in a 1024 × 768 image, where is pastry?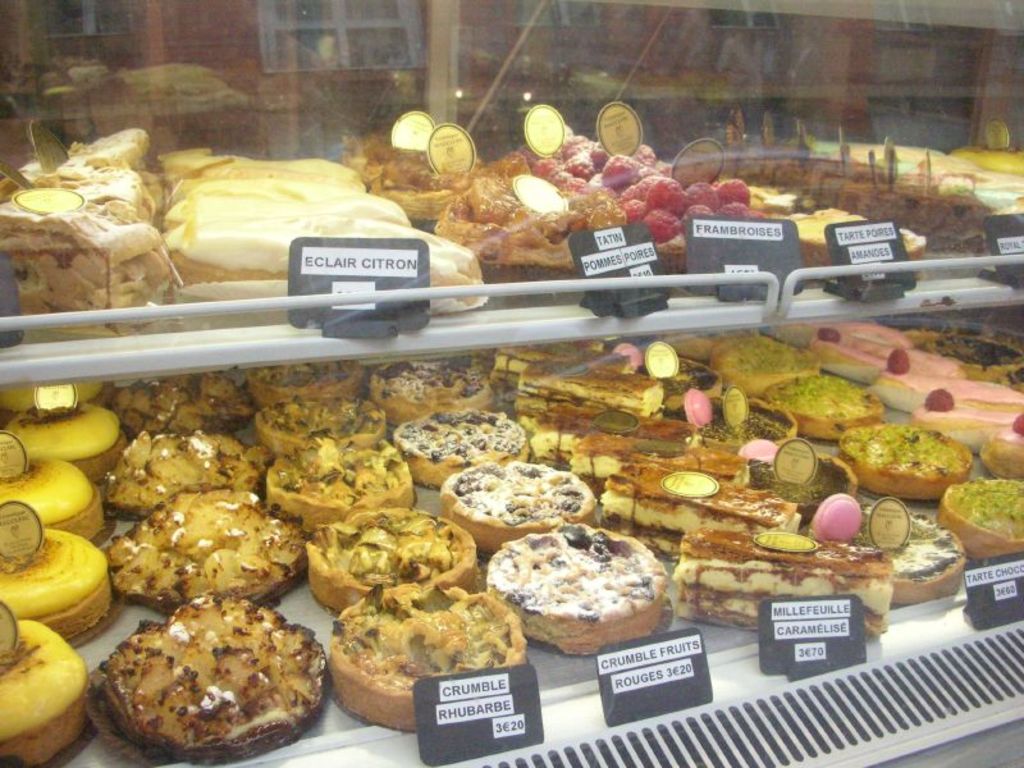
768, 320, 911, 356.
